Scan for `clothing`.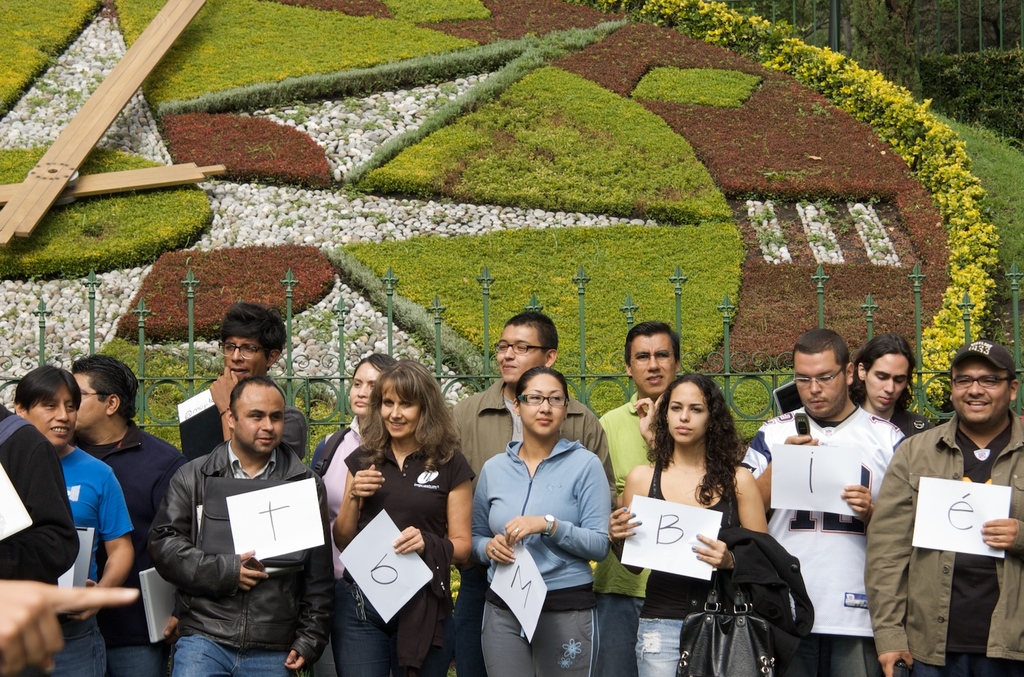
Scan result: {"x1": 0, "y1": 401, "x2": 86, "y2": 676}.
